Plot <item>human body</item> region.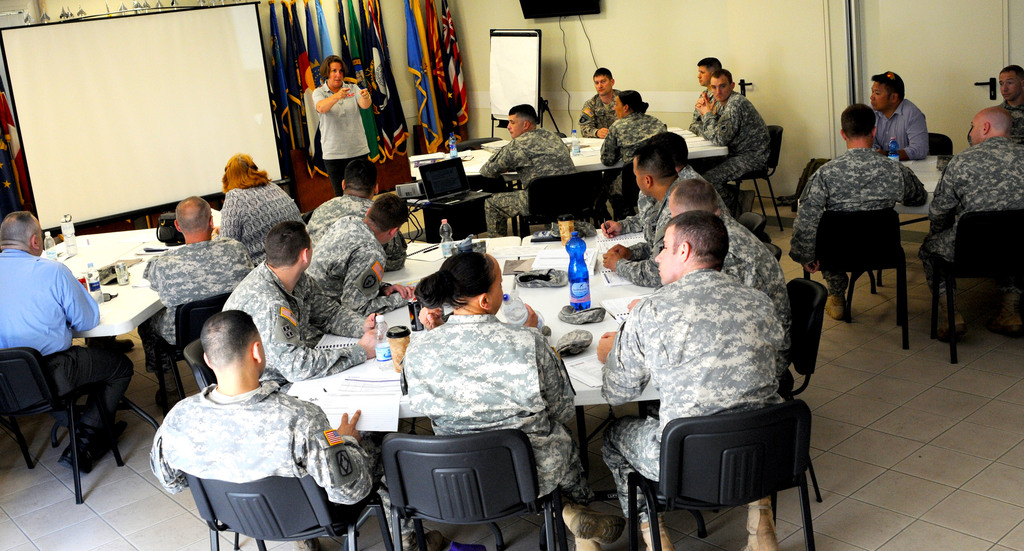
Plotted at 304 216 422 312.
